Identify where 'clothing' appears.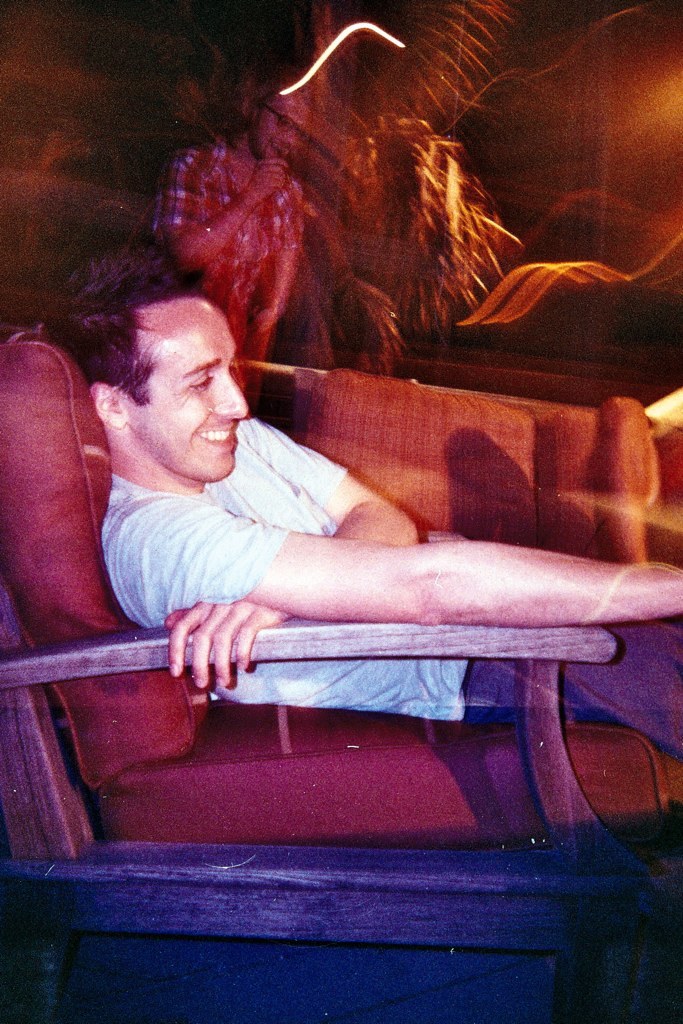
Appears at detection(152, 125, 304, 361).
